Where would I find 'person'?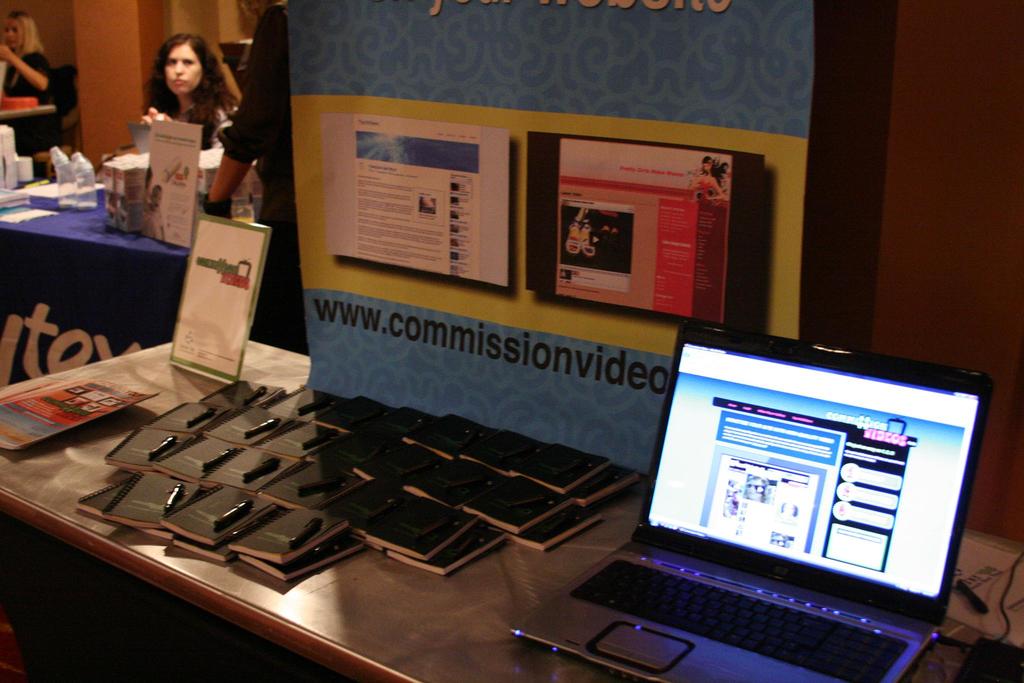
At bbox(0, 12, 57, 170).
